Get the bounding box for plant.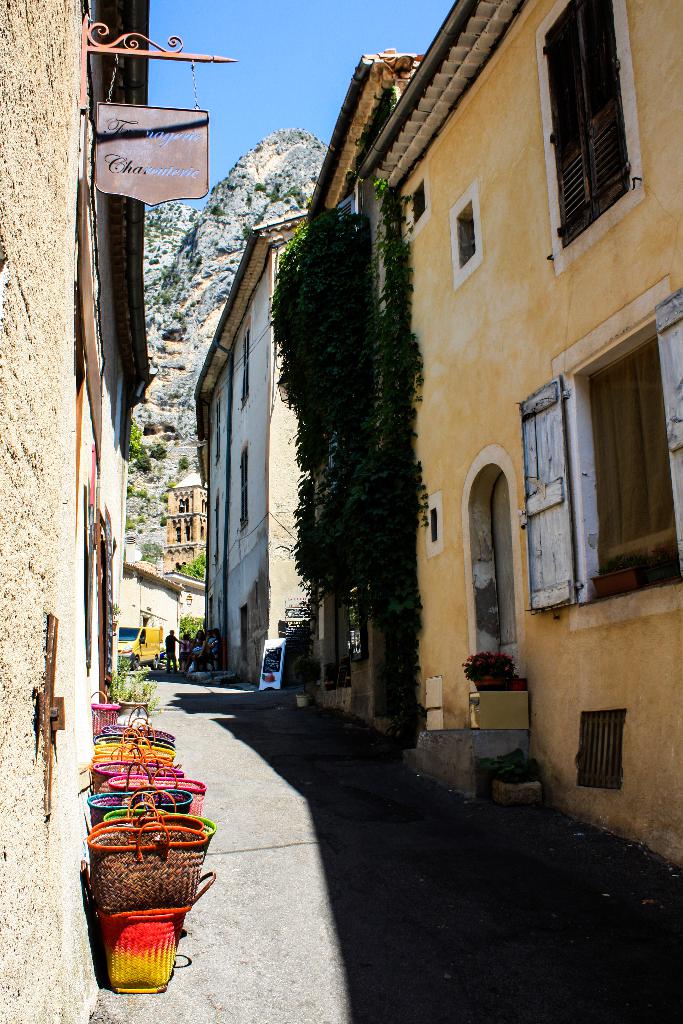
[254, 181, 268, 190].
